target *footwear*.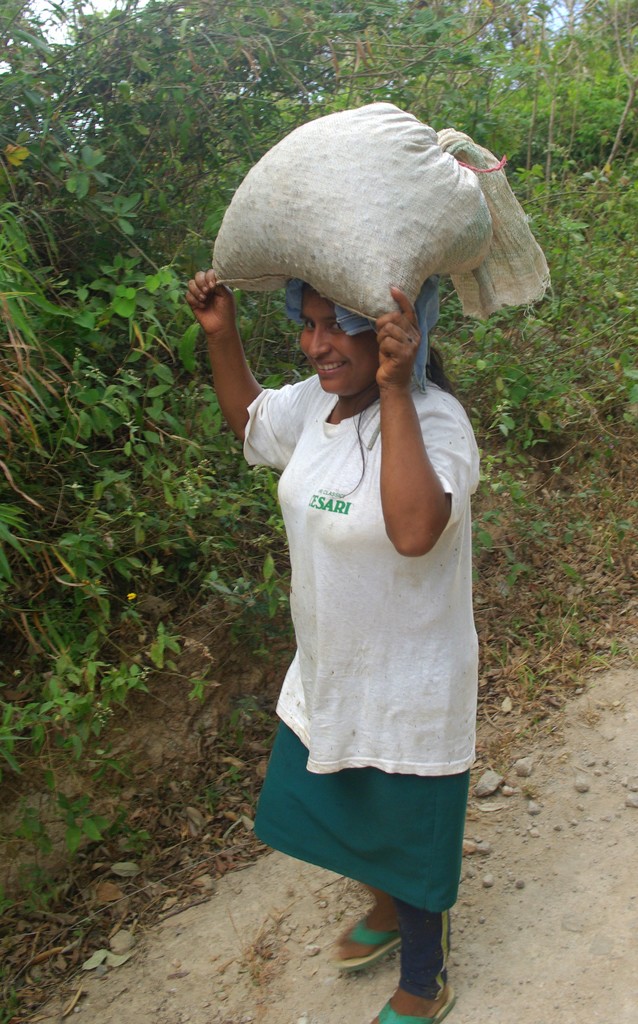
Target region: [x1=333, y1=904, x2=403, y2=984].
